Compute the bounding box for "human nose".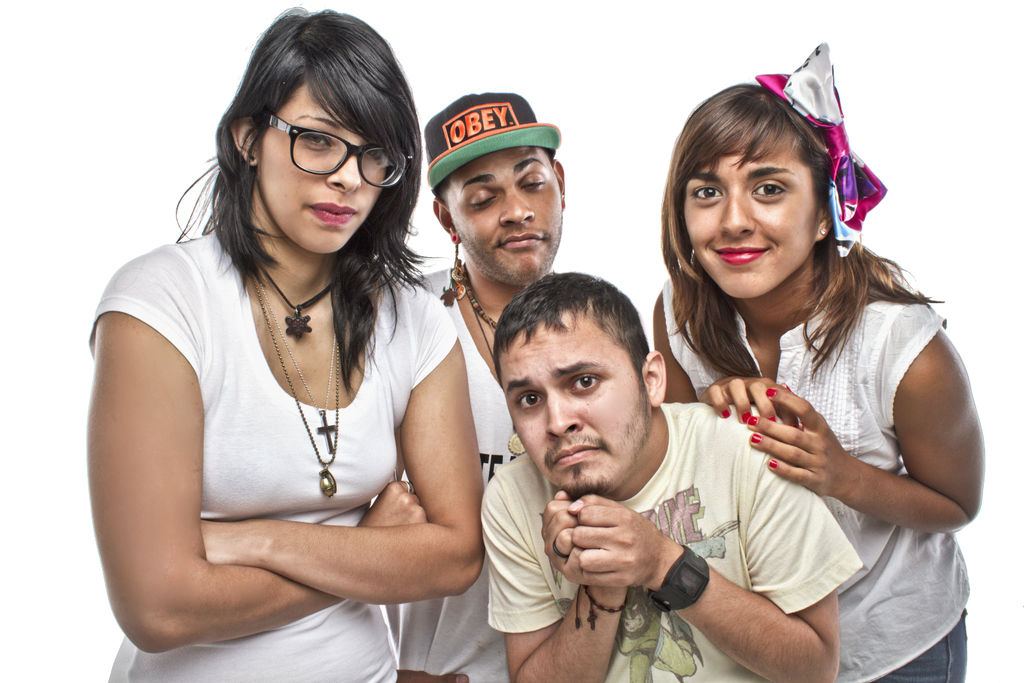
bbox=(493, 193, 533, 219).
